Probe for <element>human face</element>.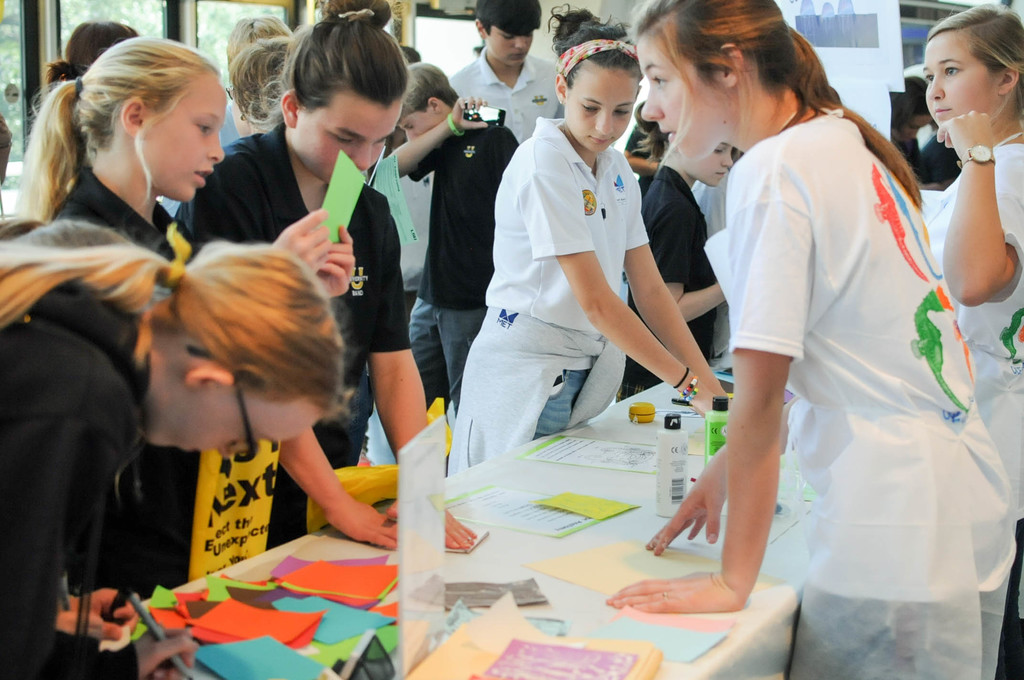
Probe result: 402/113/441/139.
